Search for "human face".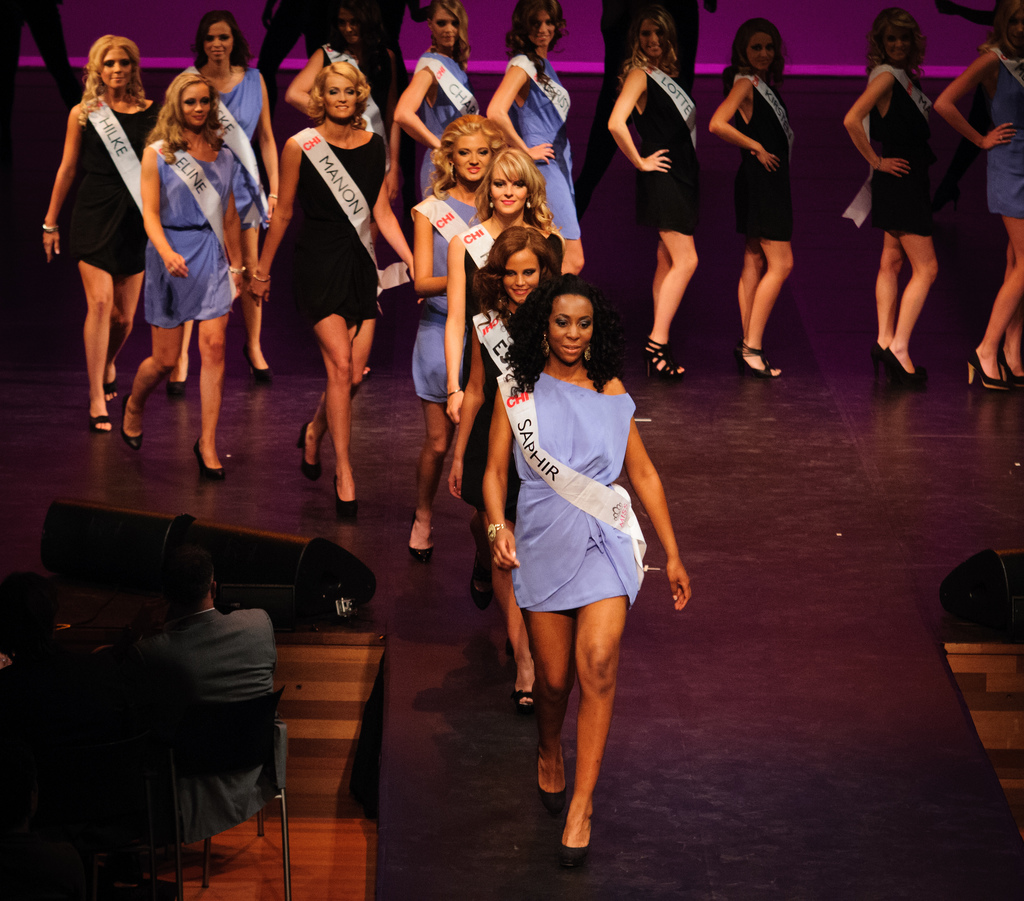
Found at select_region(179, 85, 209, 126).
